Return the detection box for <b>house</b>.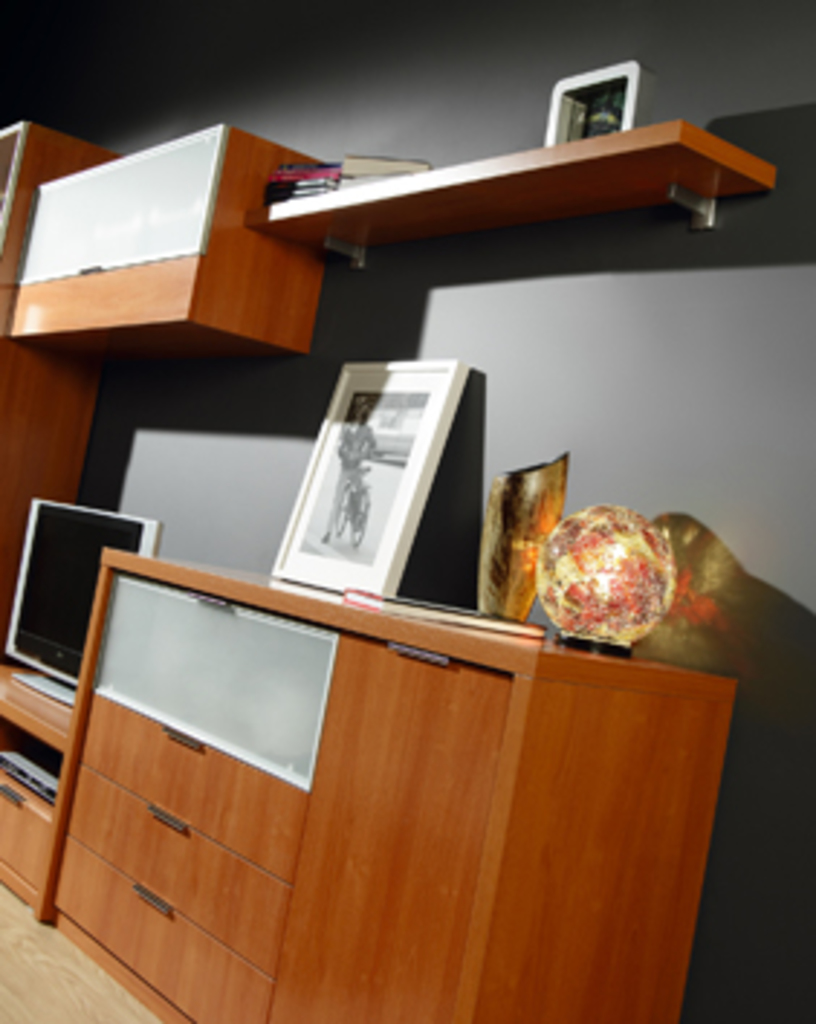
x1=0 y1=29 x2=815 y2=1023.
